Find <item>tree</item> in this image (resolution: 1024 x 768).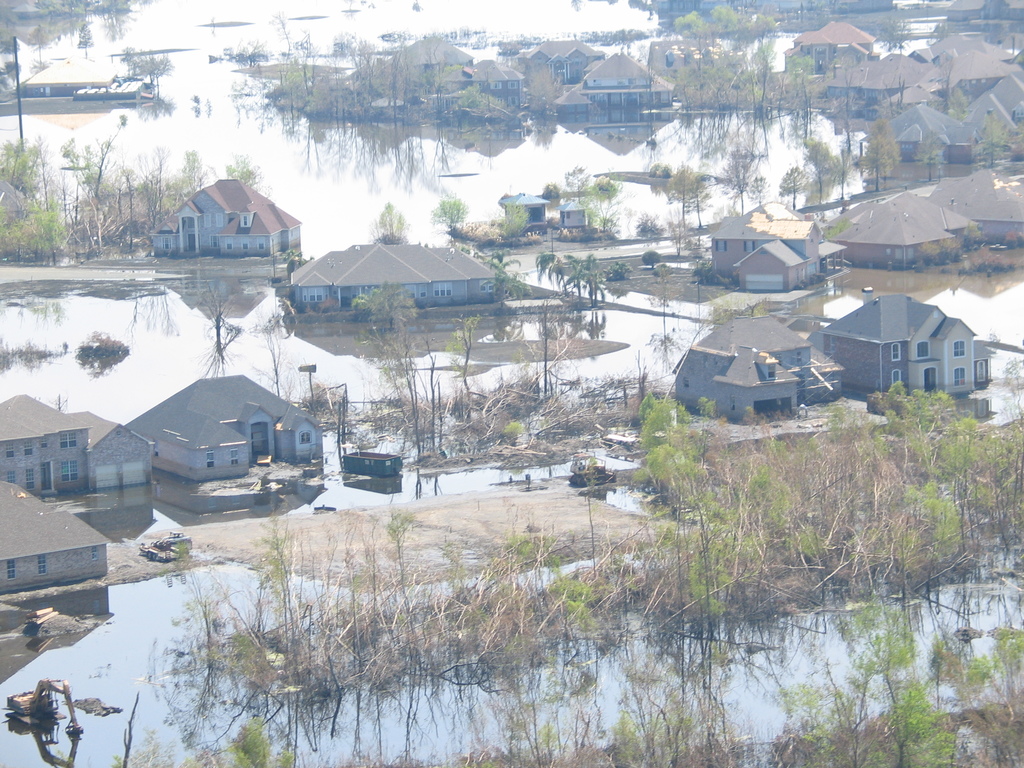
region(488, 246, 516, 289).
